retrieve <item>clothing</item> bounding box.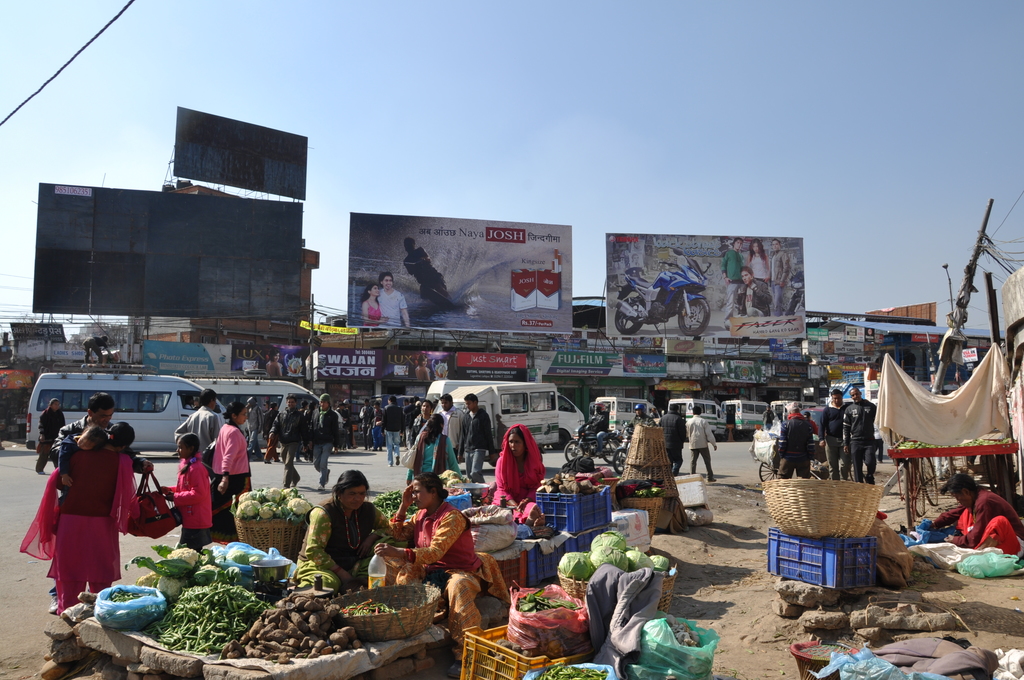
Bounding box: {"x1": 268, "y1": 404, "x2": 301, "y2": 480}.
